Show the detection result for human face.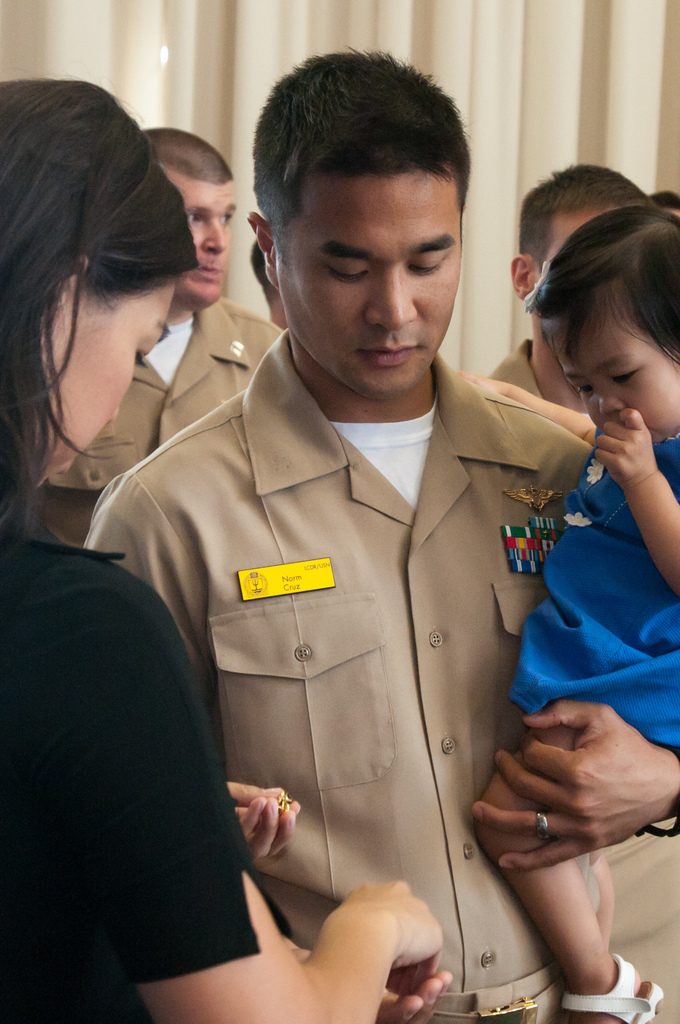
BBox(545, 295, 679, 438).
